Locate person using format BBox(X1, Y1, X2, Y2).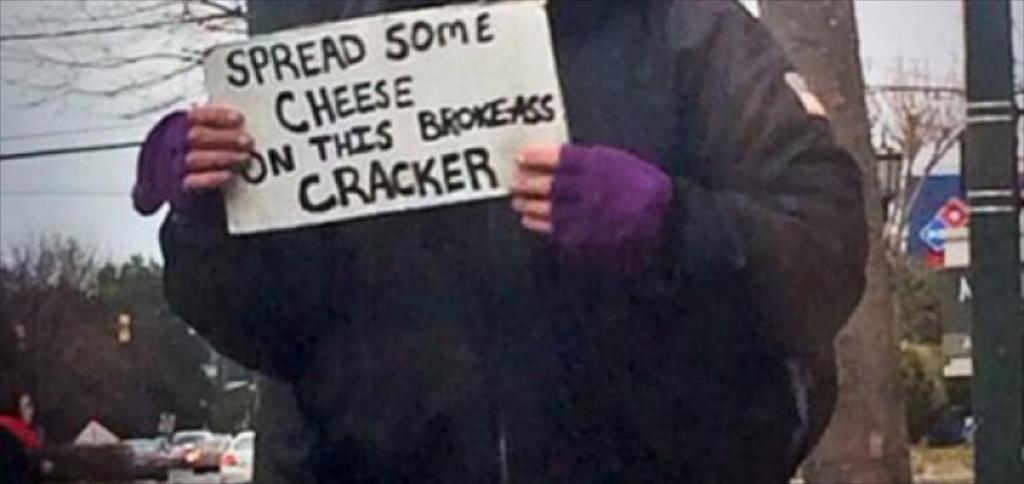
BBox(134, 0, 866, 483).
